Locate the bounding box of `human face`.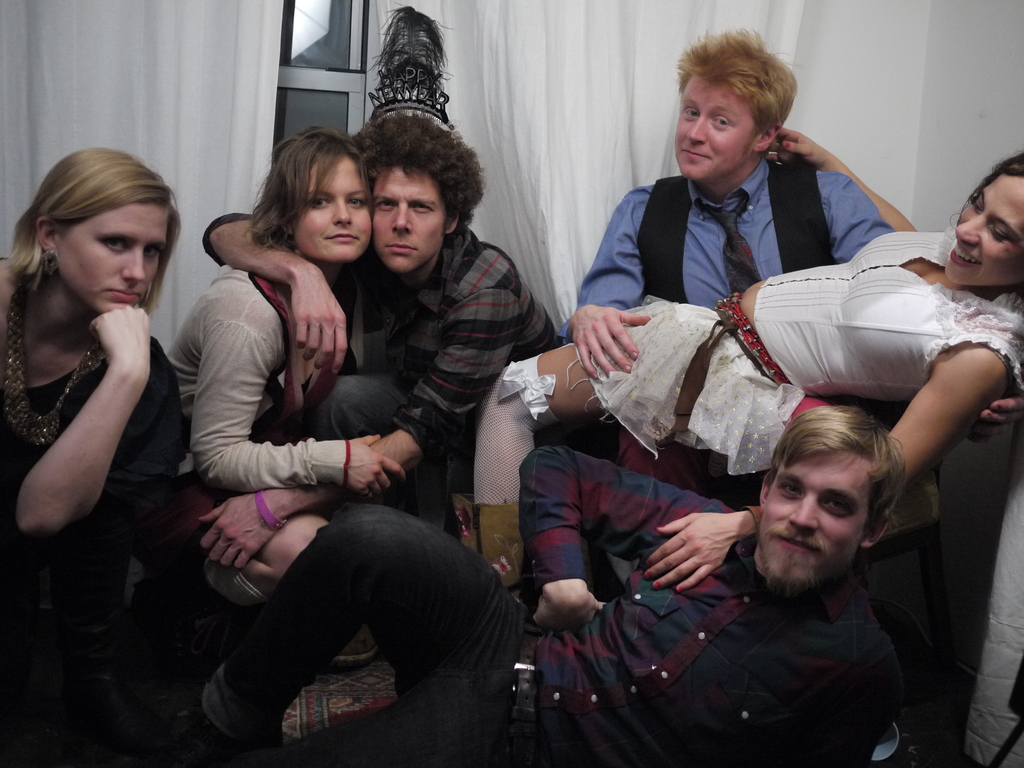
Bounding box: 58 204 170 312.
